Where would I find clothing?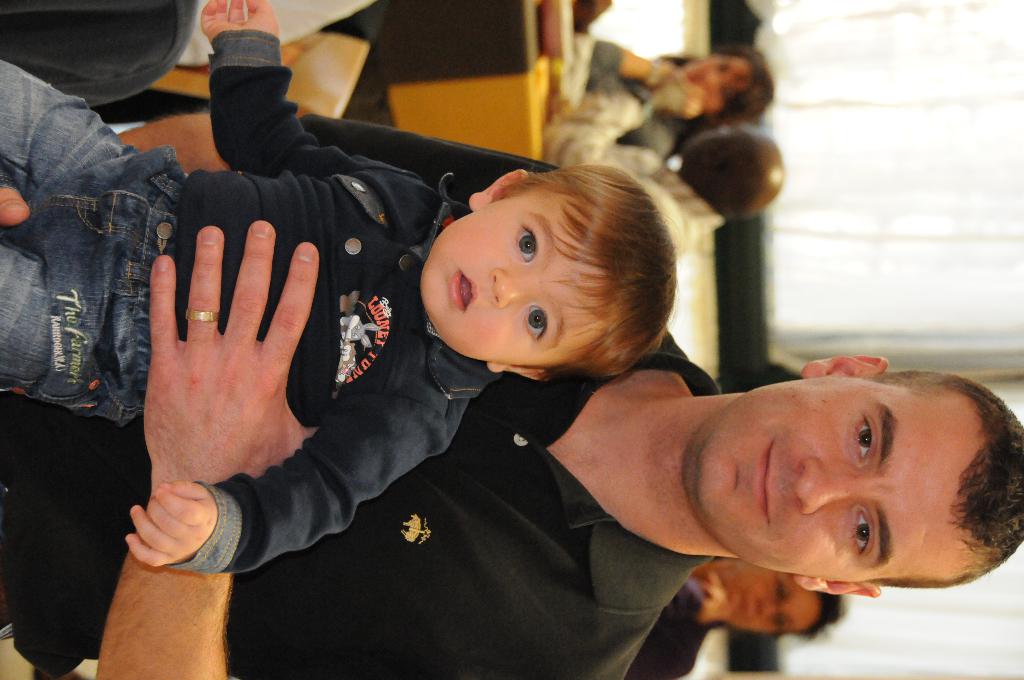
At [x1=533, y1=95, x2=730, y2=256].
